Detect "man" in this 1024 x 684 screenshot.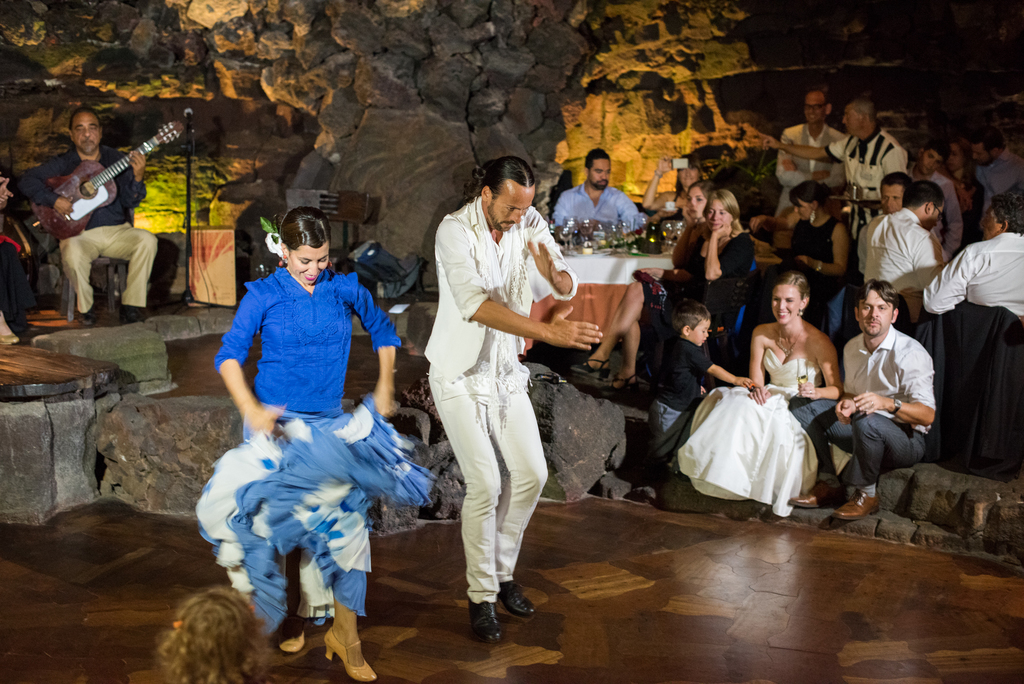
Detection: x1=867 y1=181 x2=945 y2=330.
